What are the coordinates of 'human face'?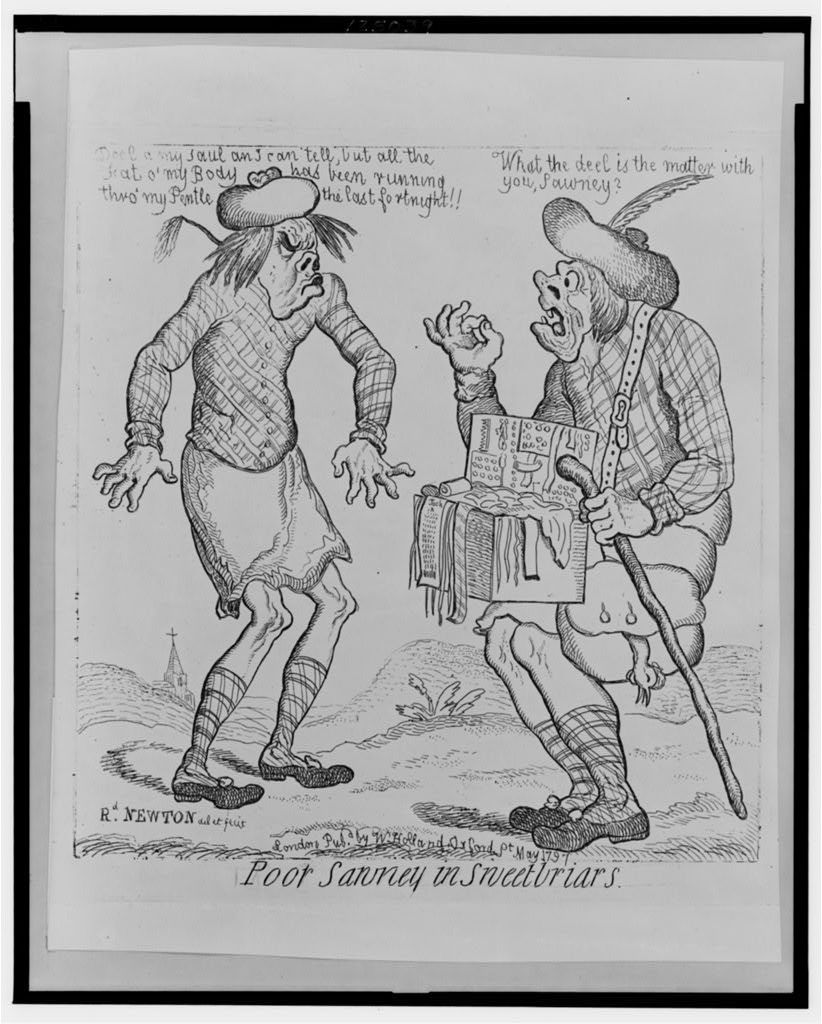
box(240, 212, 334, 315).
